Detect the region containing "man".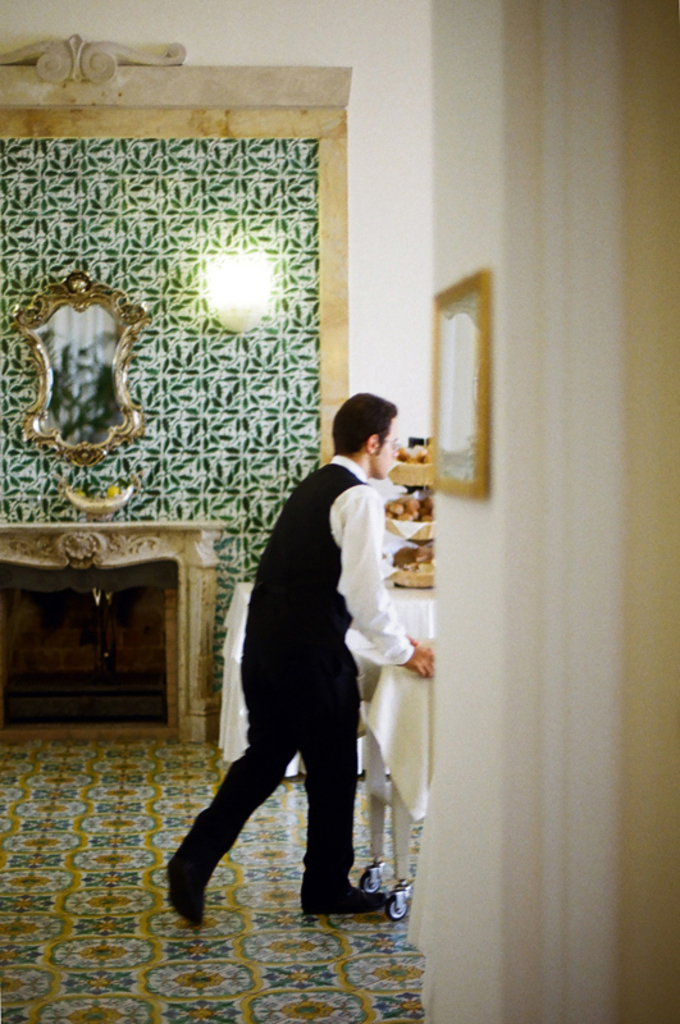
left=184, top=388, right=428, bottom=951.
